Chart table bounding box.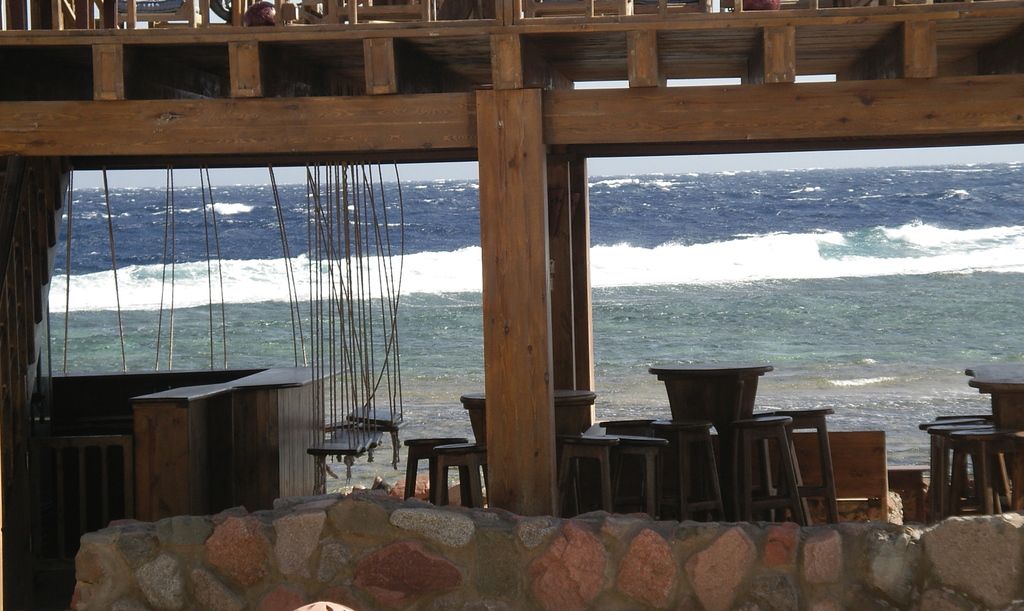
Charted: box=[961, 361, 1023, 435].
